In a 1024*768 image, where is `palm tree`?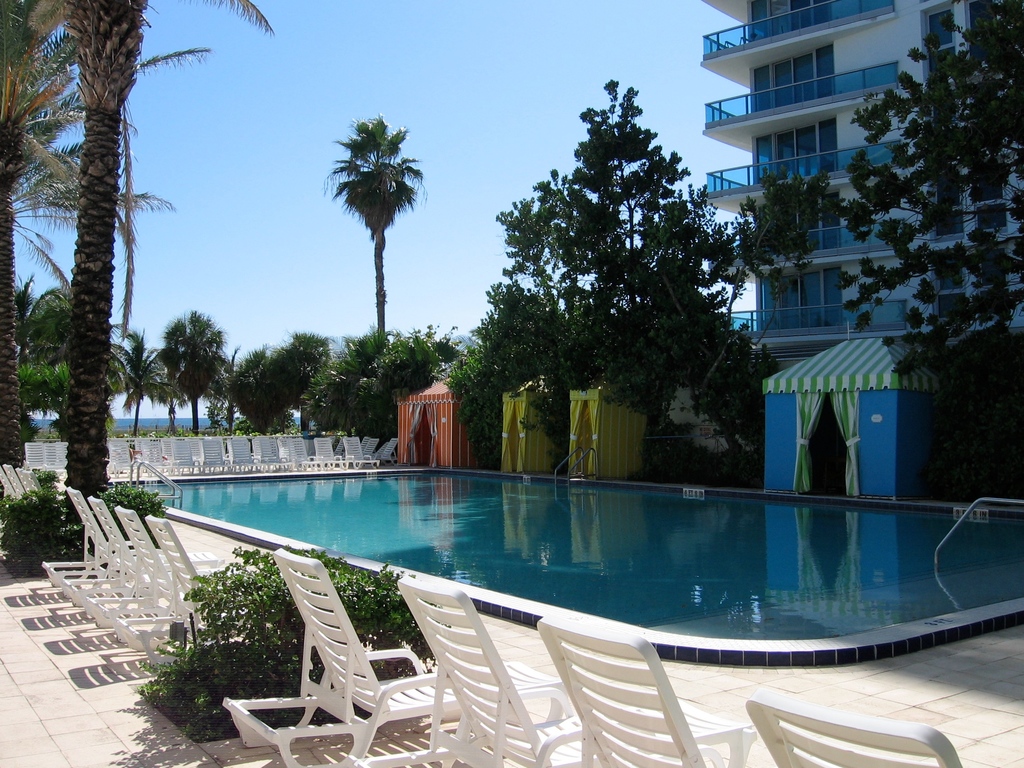
x1=207 y1=354 x2=261 y2=473.
